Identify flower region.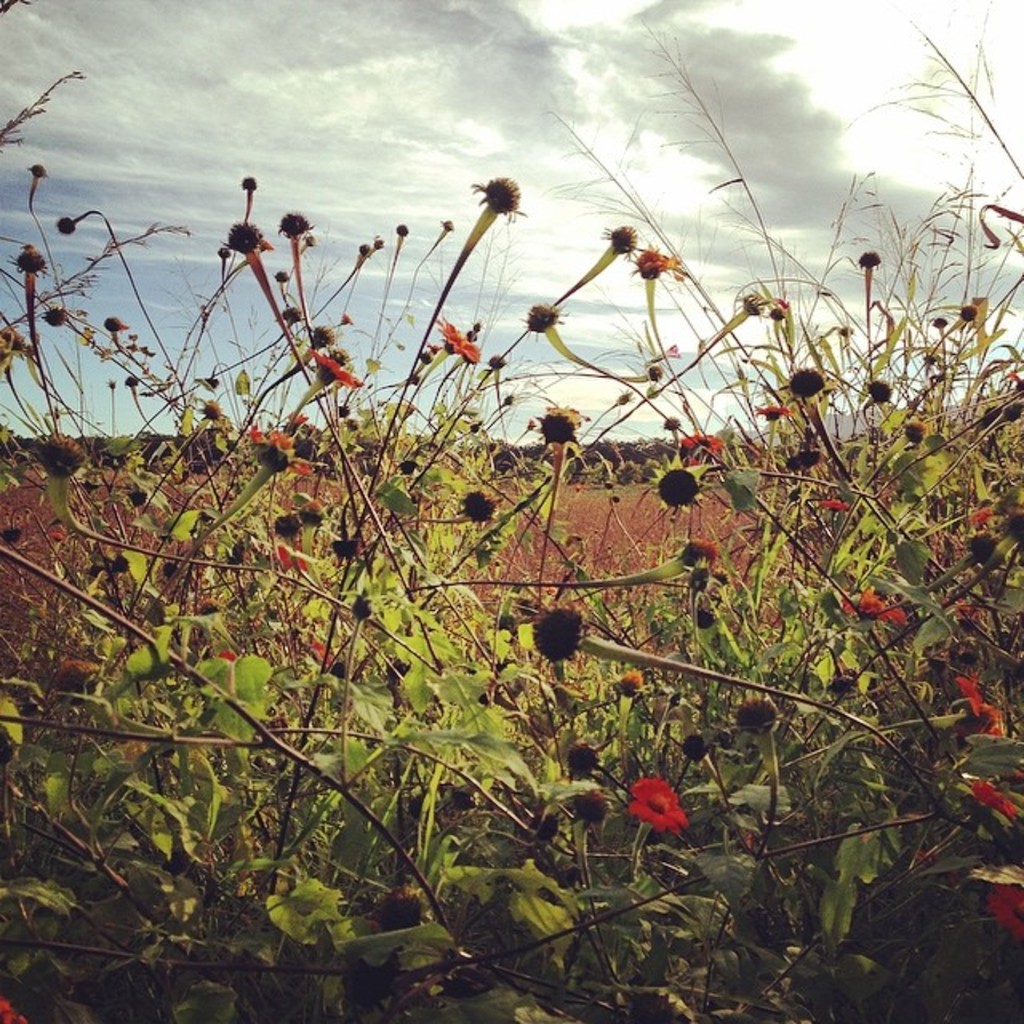
Region: 765,306,784,322.
